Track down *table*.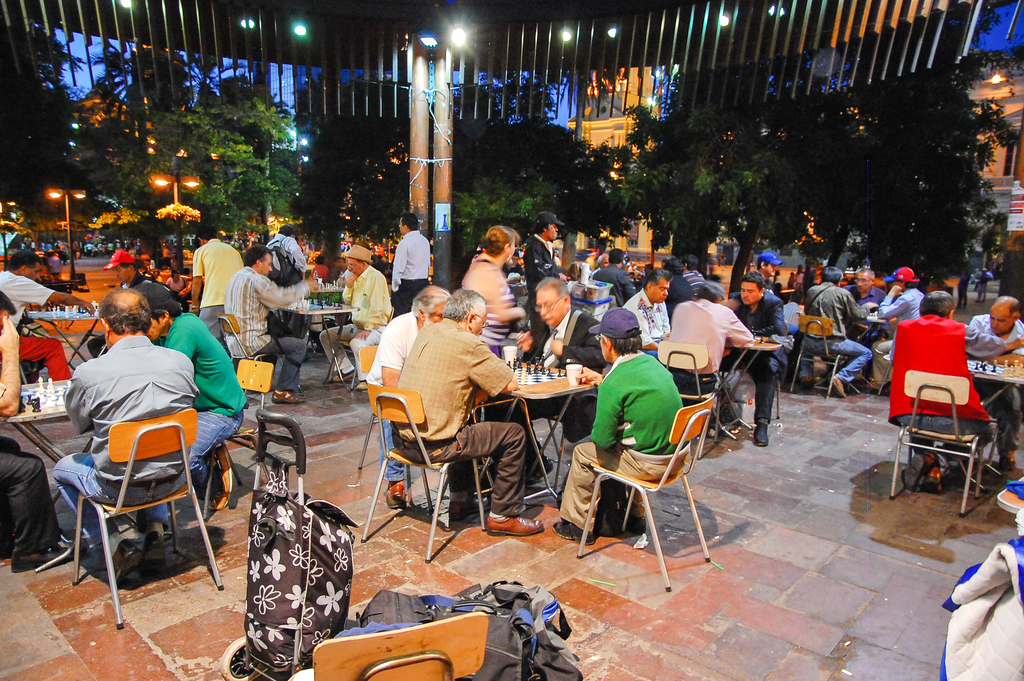
Tracked to bbox=(470, 359, 604, 499).
